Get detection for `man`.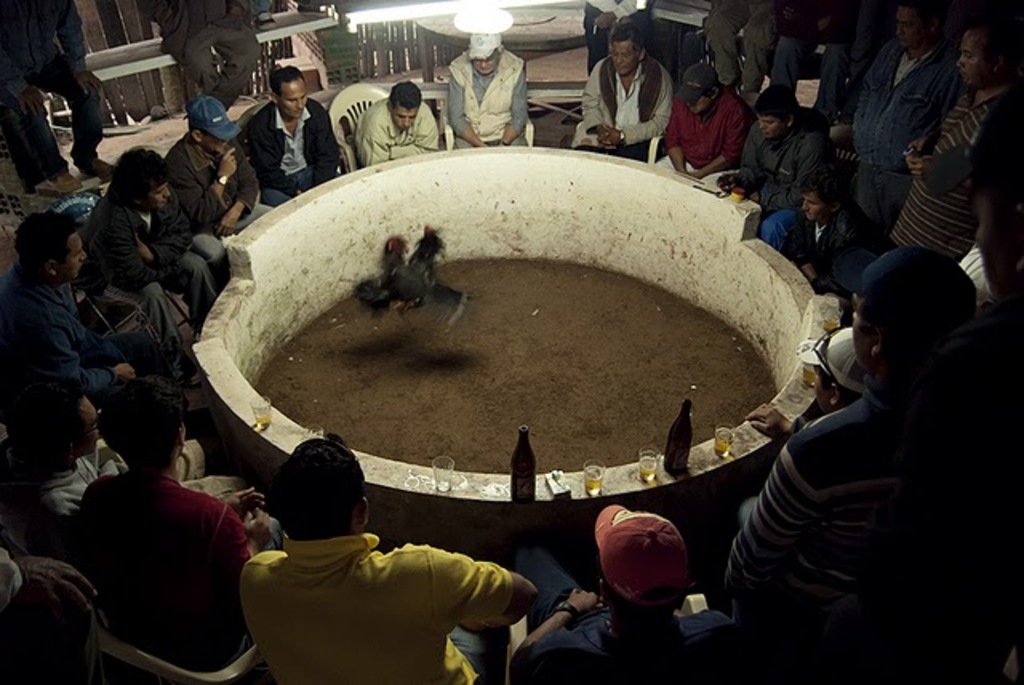
Detection: left=56, top=386, right=262, bottom=680.
